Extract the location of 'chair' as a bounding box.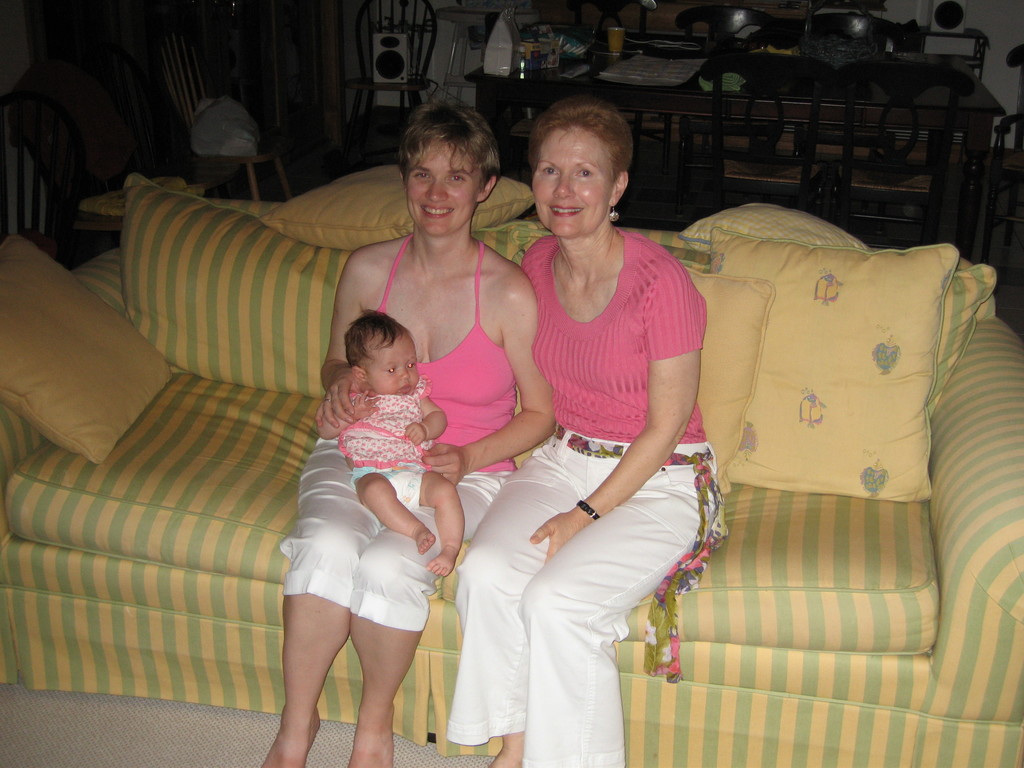
(x1=711, y1=48, x2=820, y2=225).
